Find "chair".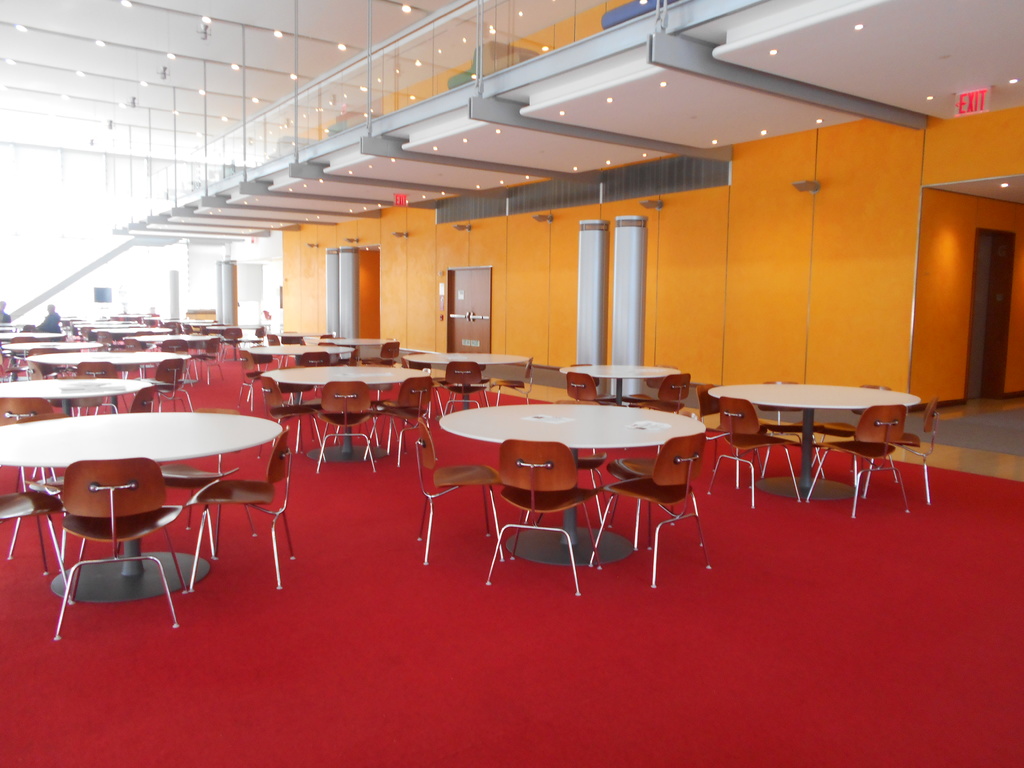
region(188, 335, 223, 385).
